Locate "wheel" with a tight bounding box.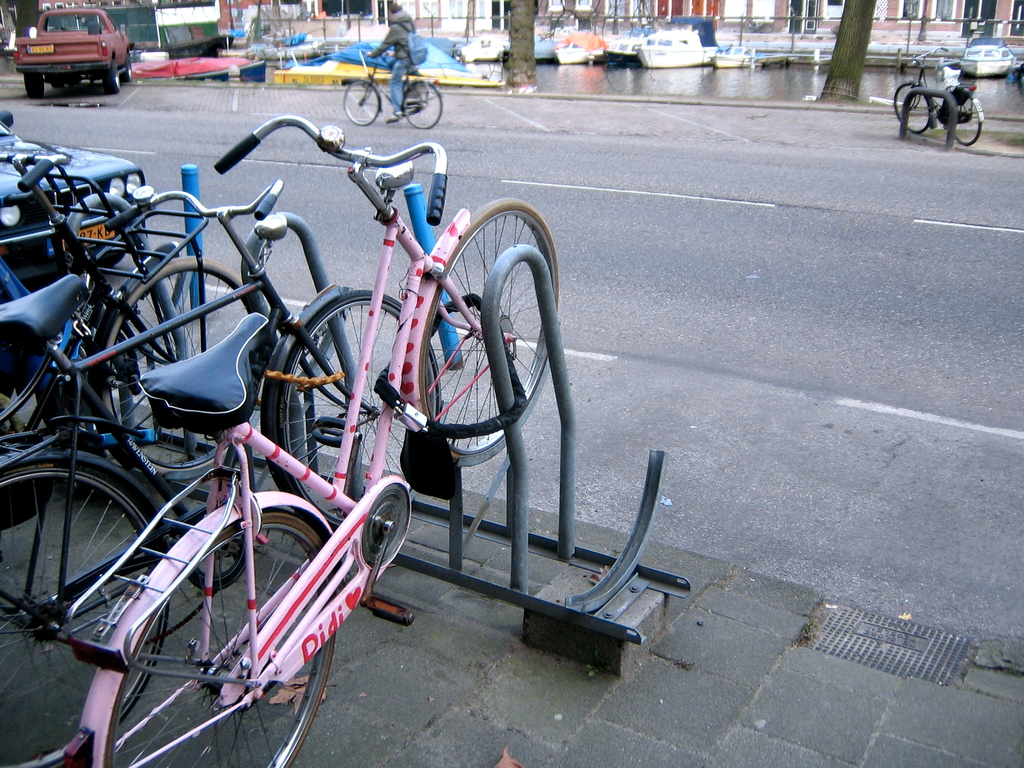
BBox(885, 79, 934, 140).
